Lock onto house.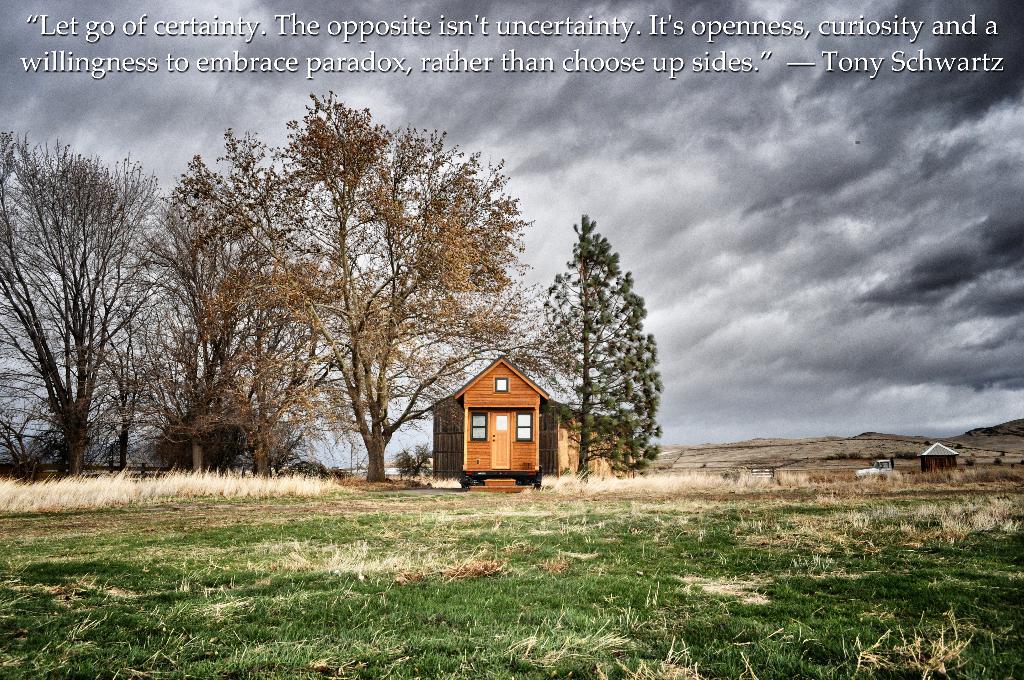
Locked: <region>459, 362, 550, 489</region>.
